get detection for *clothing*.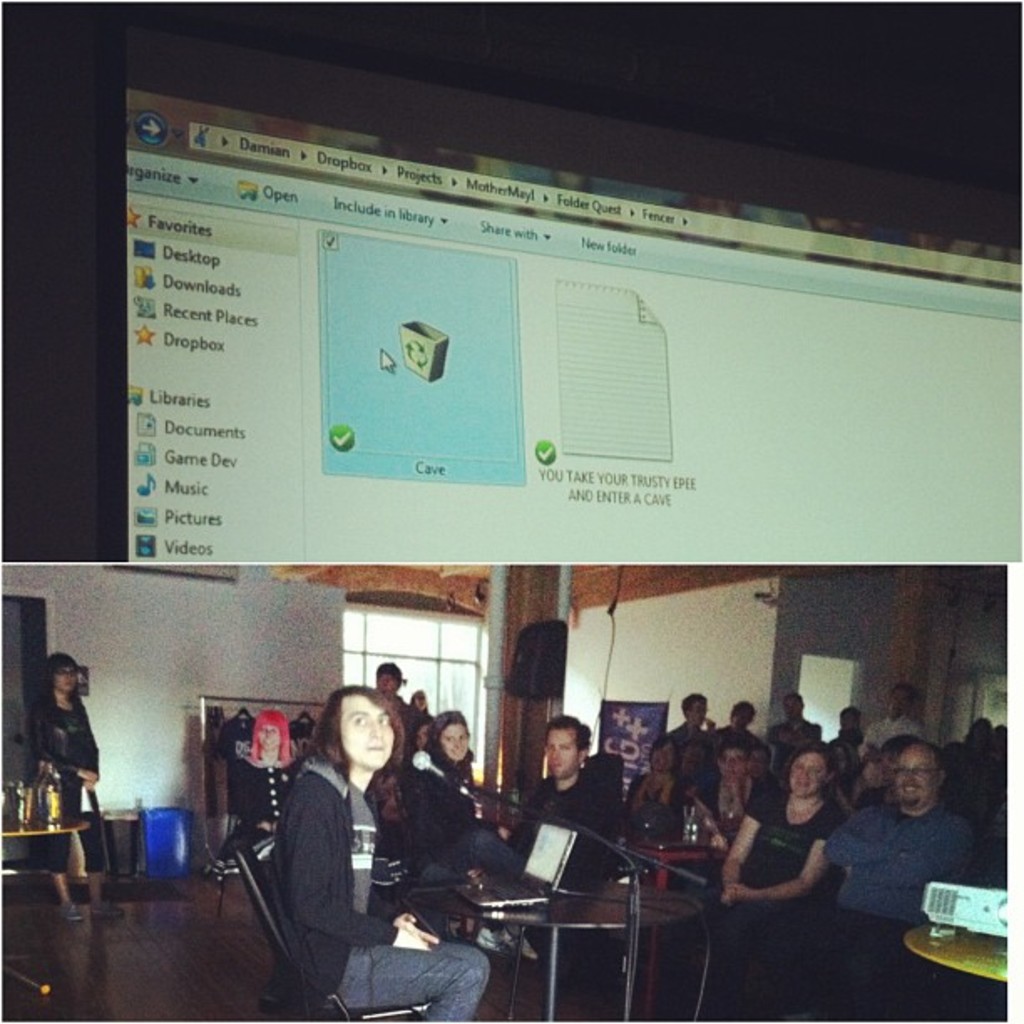
Detection: 261/756/490/1022.
